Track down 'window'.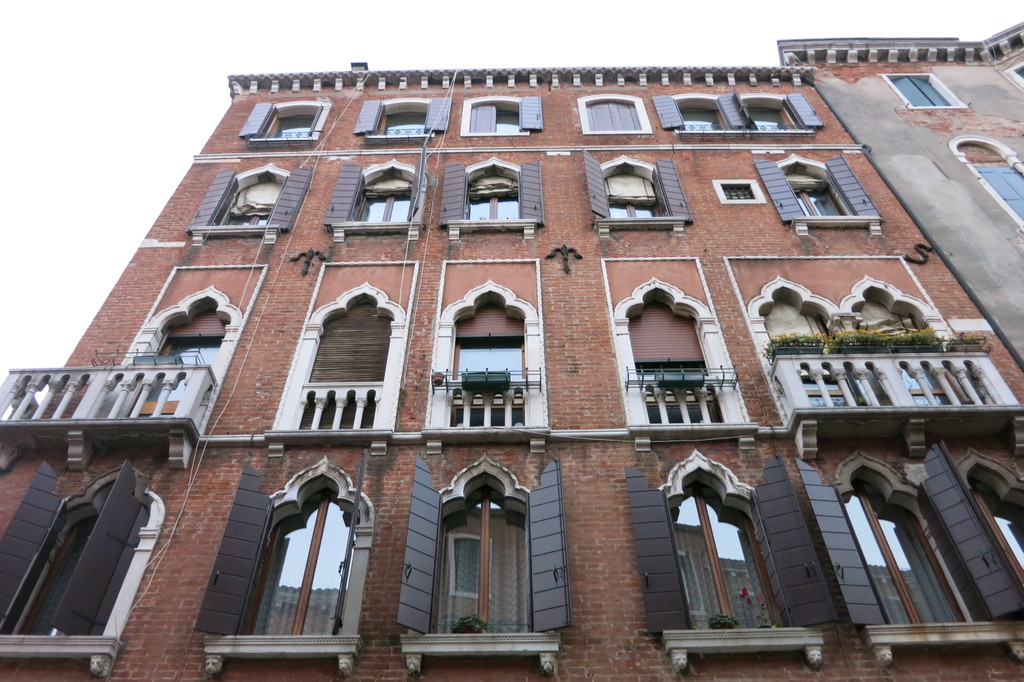
Tracked to {"left": 0, "top": 465, "right": 130, "bottom": 650}.
